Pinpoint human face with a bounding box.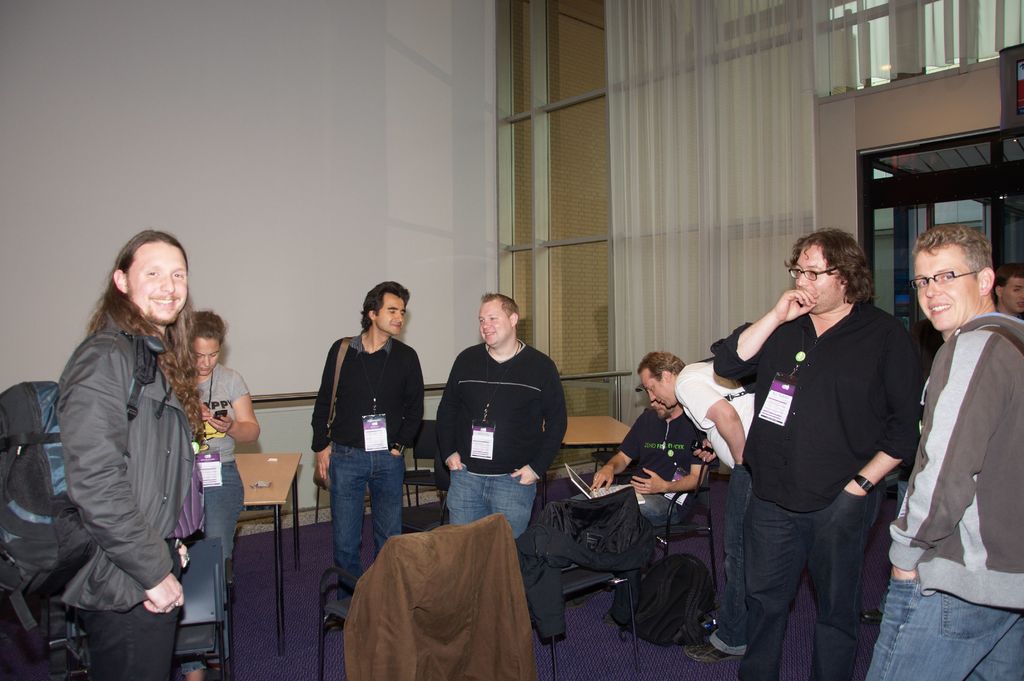
127,245,189,325.
